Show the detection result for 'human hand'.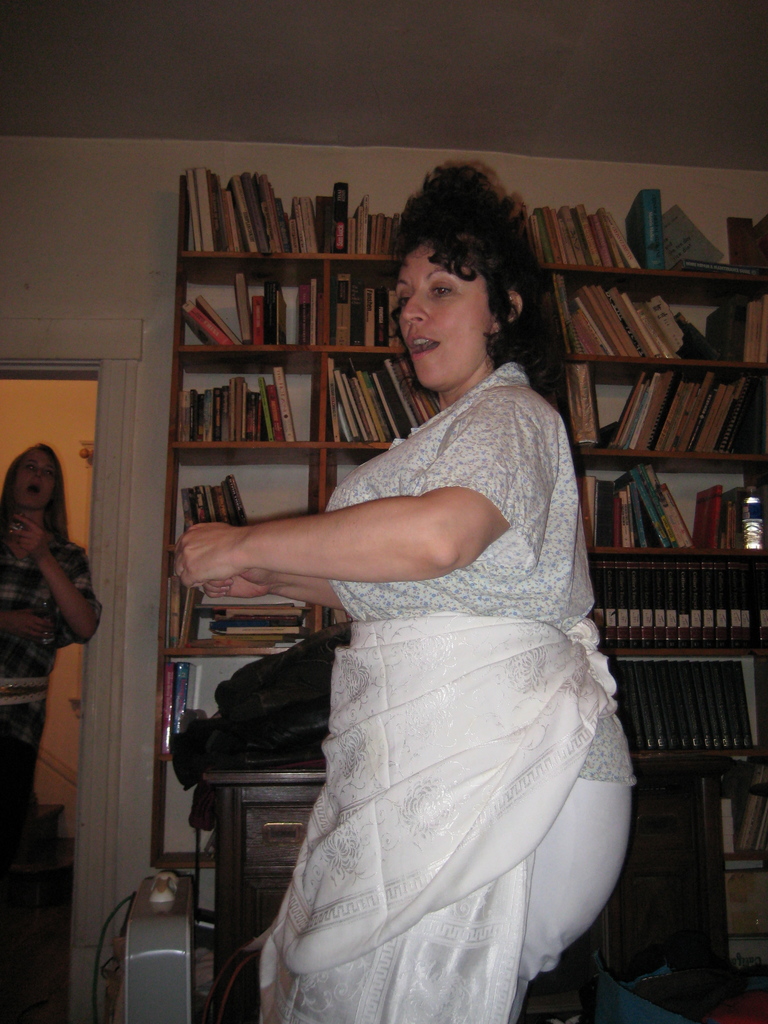
l=10, t=510, r=51, b=561.
